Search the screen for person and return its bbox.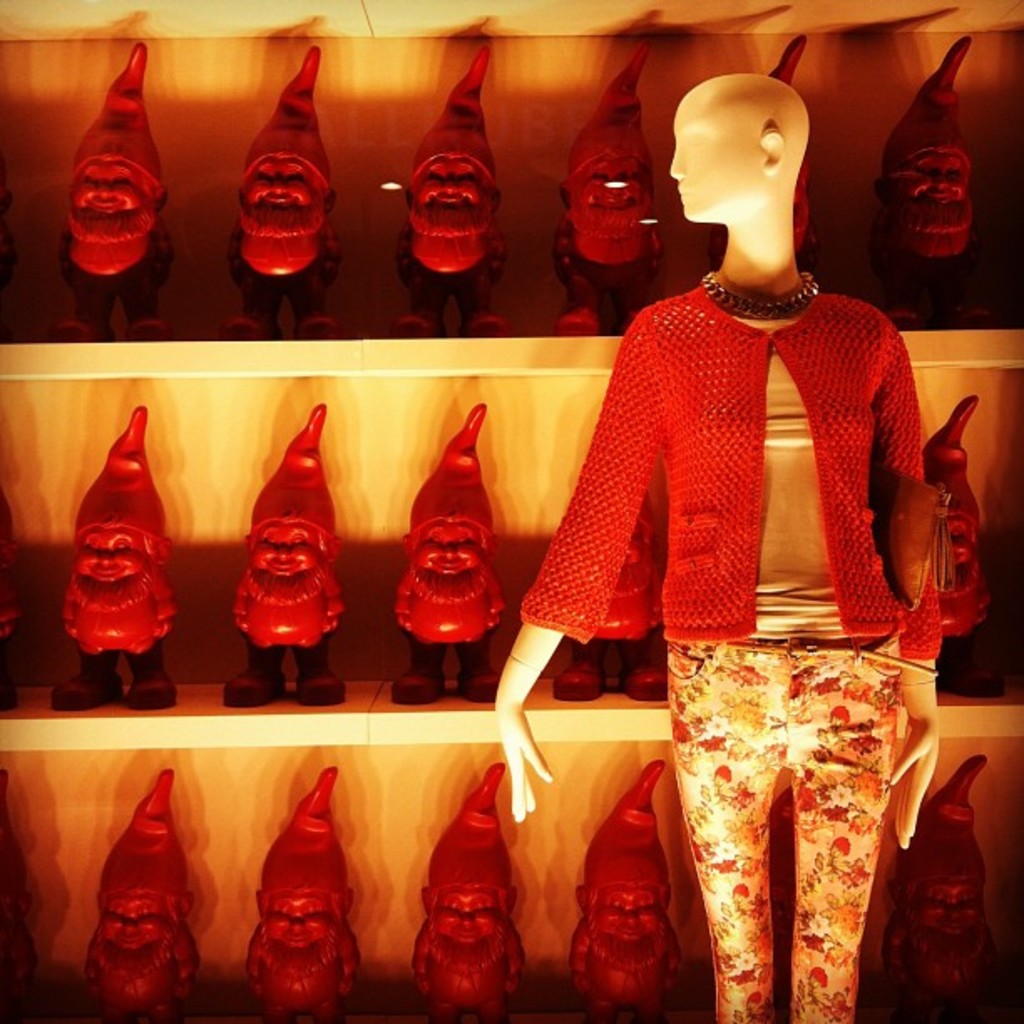
Found: Rect(873, 35, 977, 320).
